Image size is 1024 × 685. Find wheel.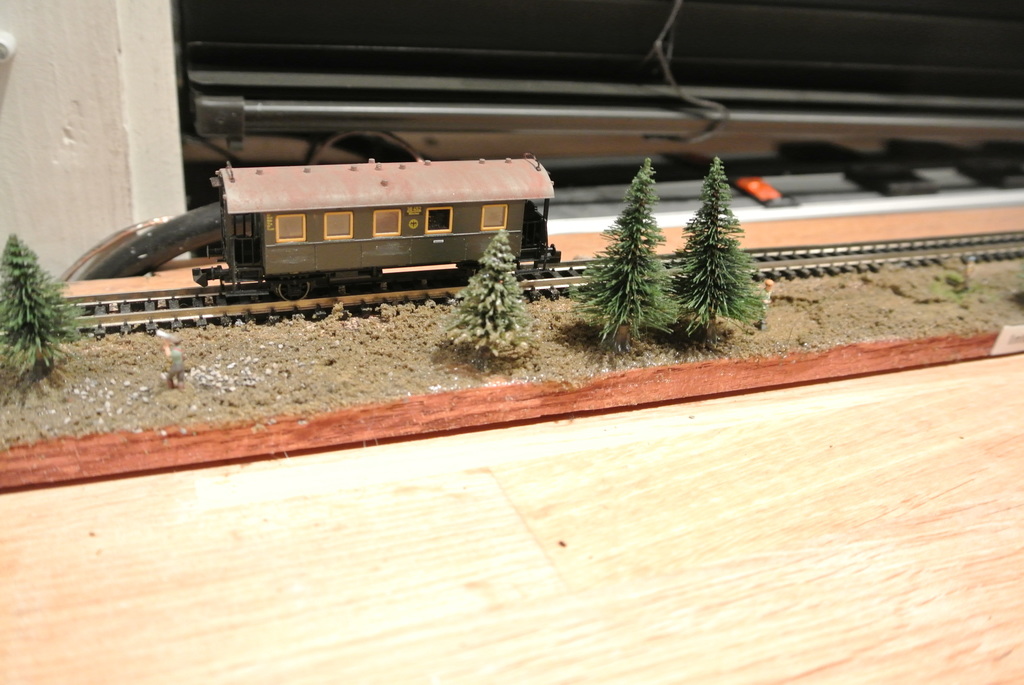
crop(344, 270, 384, 297).
